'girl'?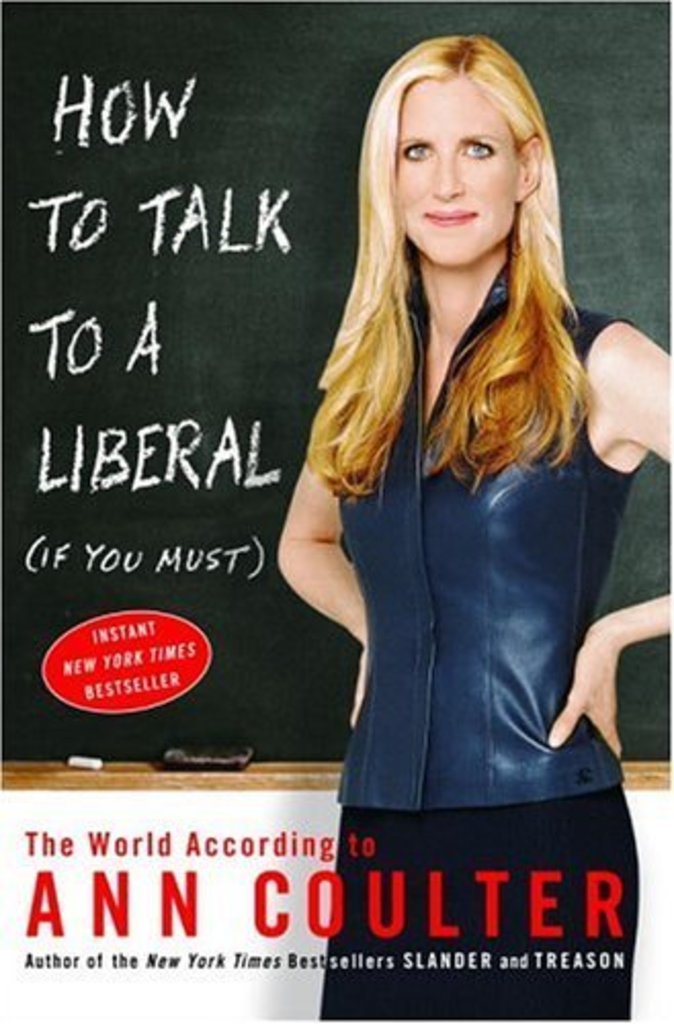
<region>270, 27, 672, 1016</region>
